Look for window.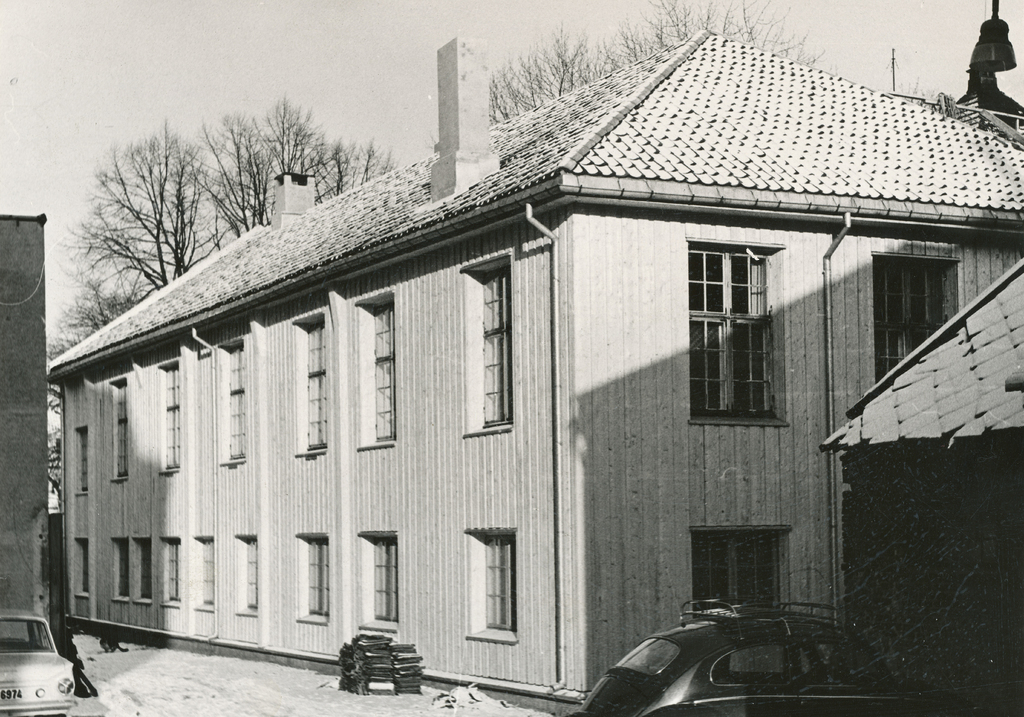
Found: region(76, 542, 91, 591).
